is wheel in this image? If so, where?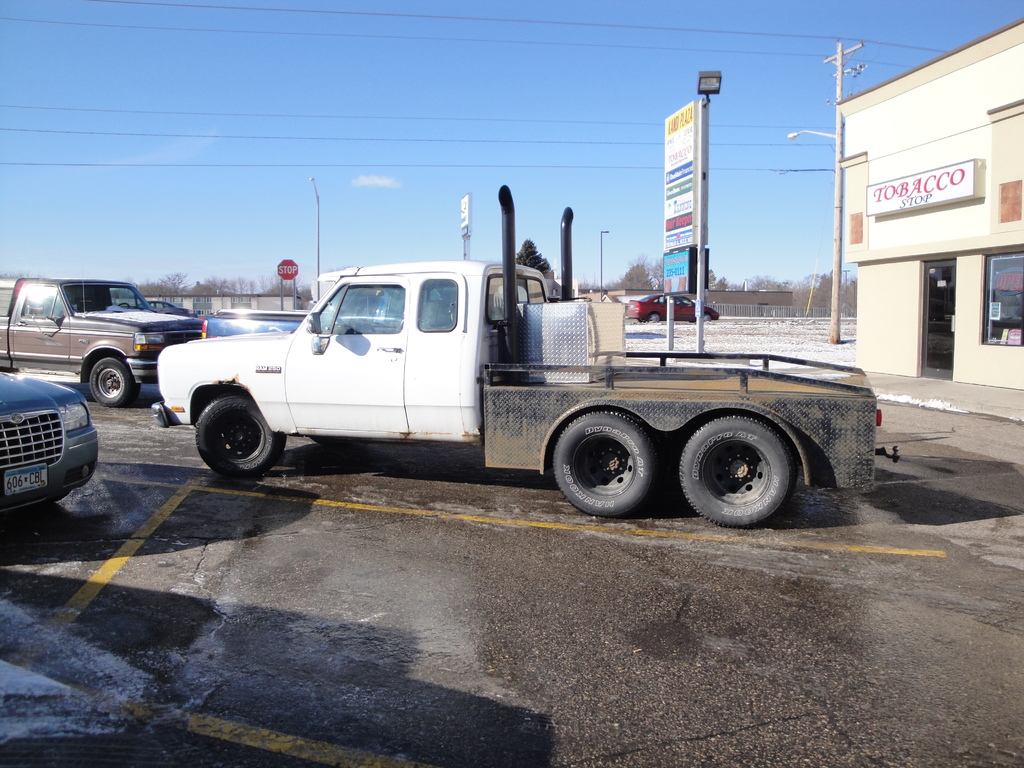
Yes, at [181, 381, 291, 482].
